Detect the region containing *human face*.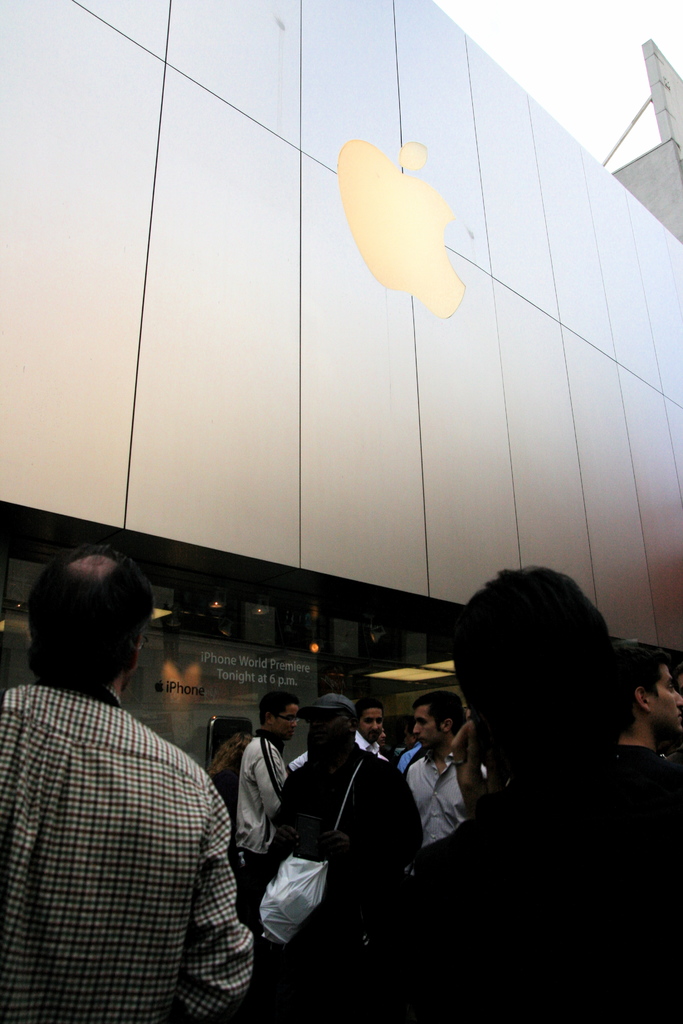
653/660/682/732.
